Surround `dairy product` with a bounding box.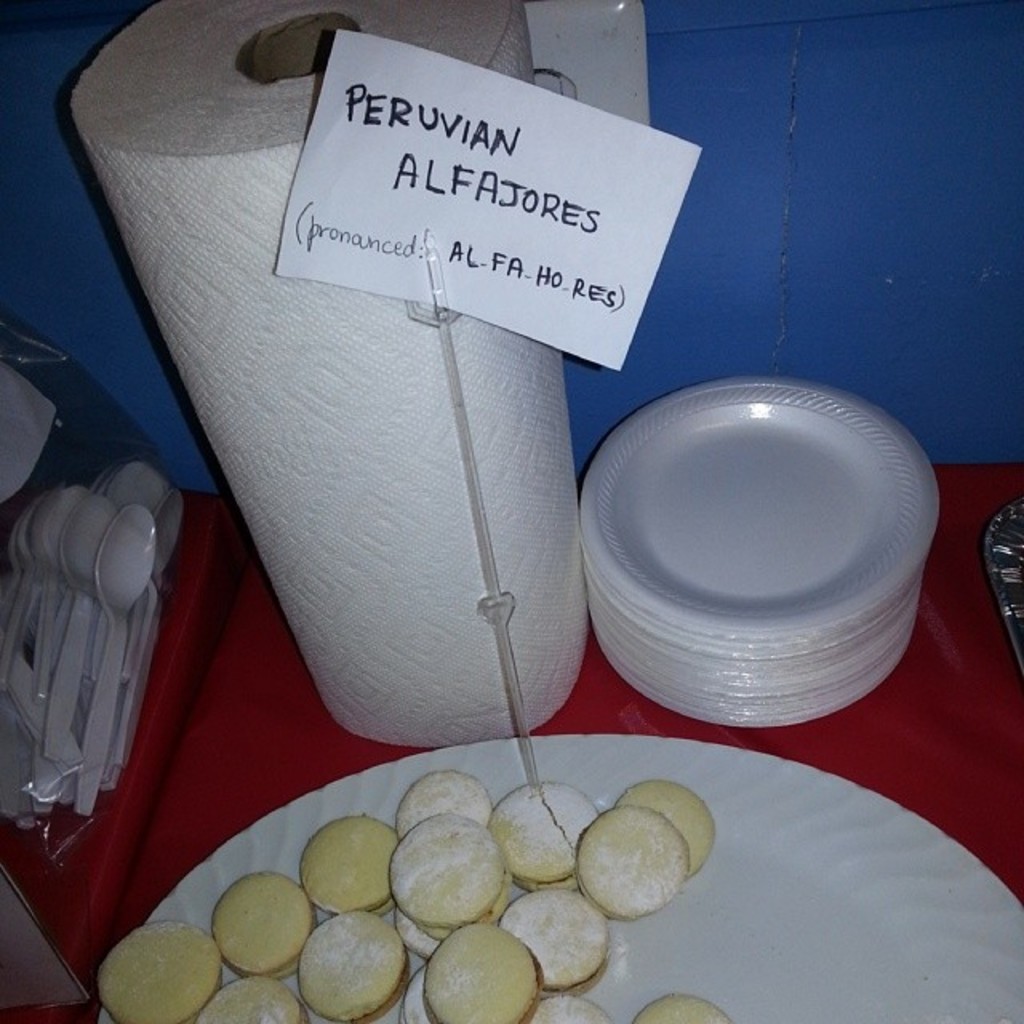
bbox=(301, 920, 392, 1016).
